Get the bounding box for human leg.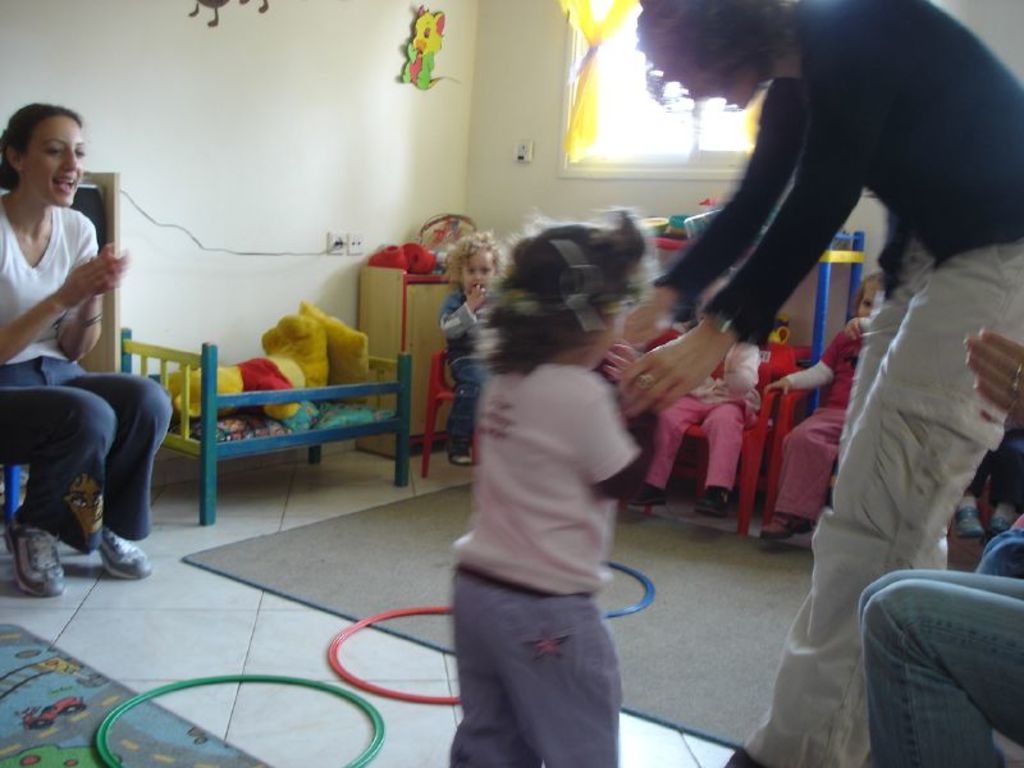
box(751, 402, 844, 531).
